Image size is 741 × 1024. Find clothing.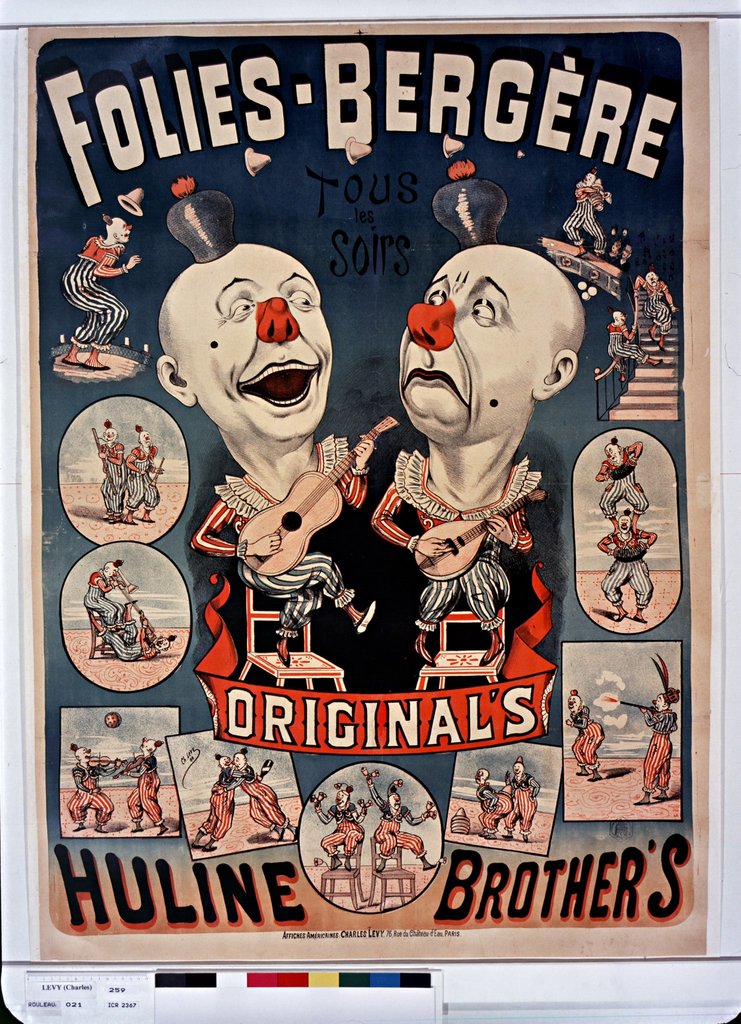
<region>126, 447, 161, 508</region>.
